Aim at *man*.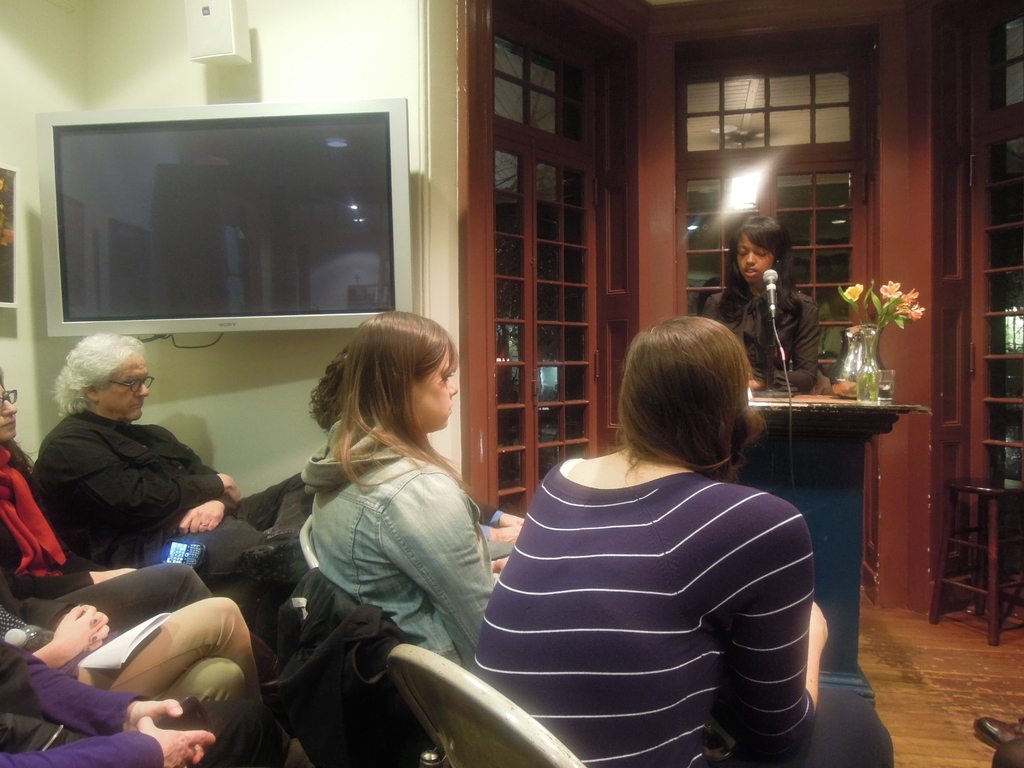
Aimed at x1=35, y1=333, x2=314, y2=616.
